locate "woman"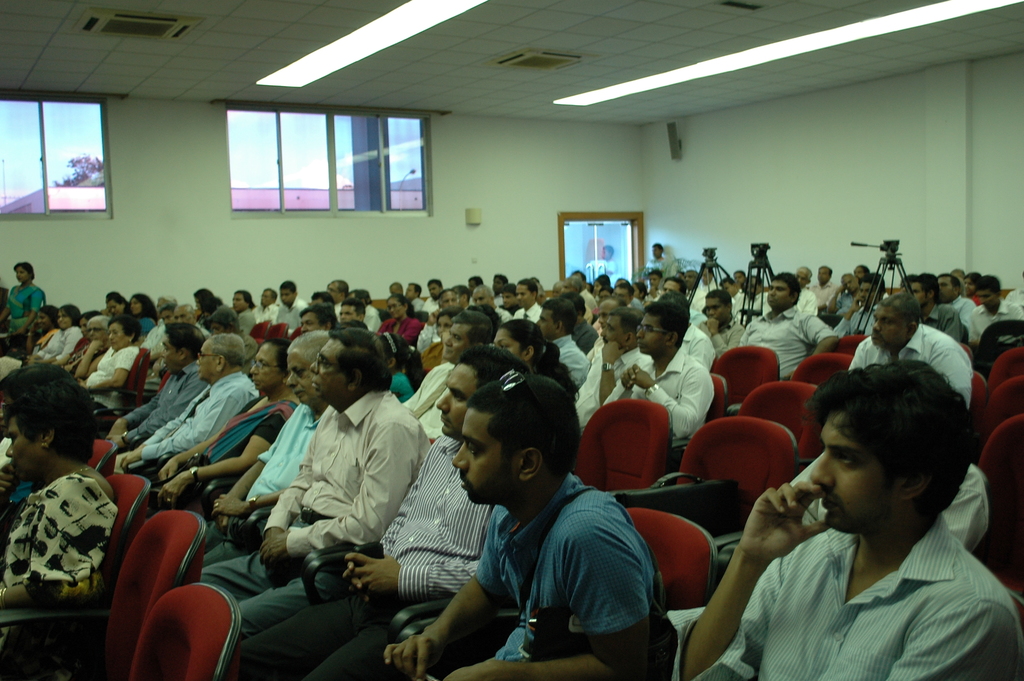
0,372,131,653
